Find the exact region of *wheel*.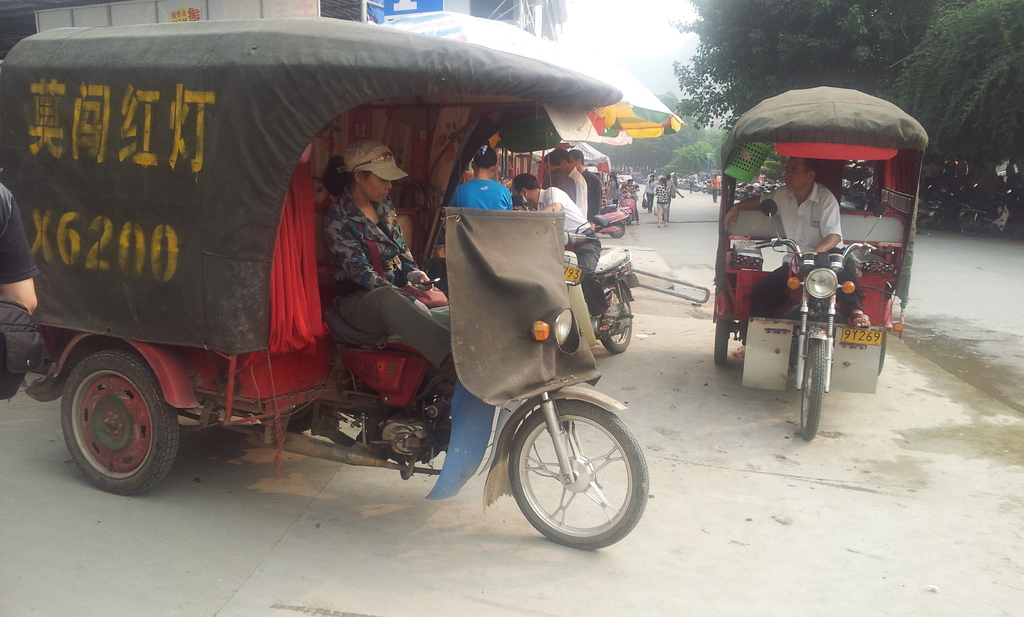
Exact region: (left=509, top=387, right=655, bottom=549).
